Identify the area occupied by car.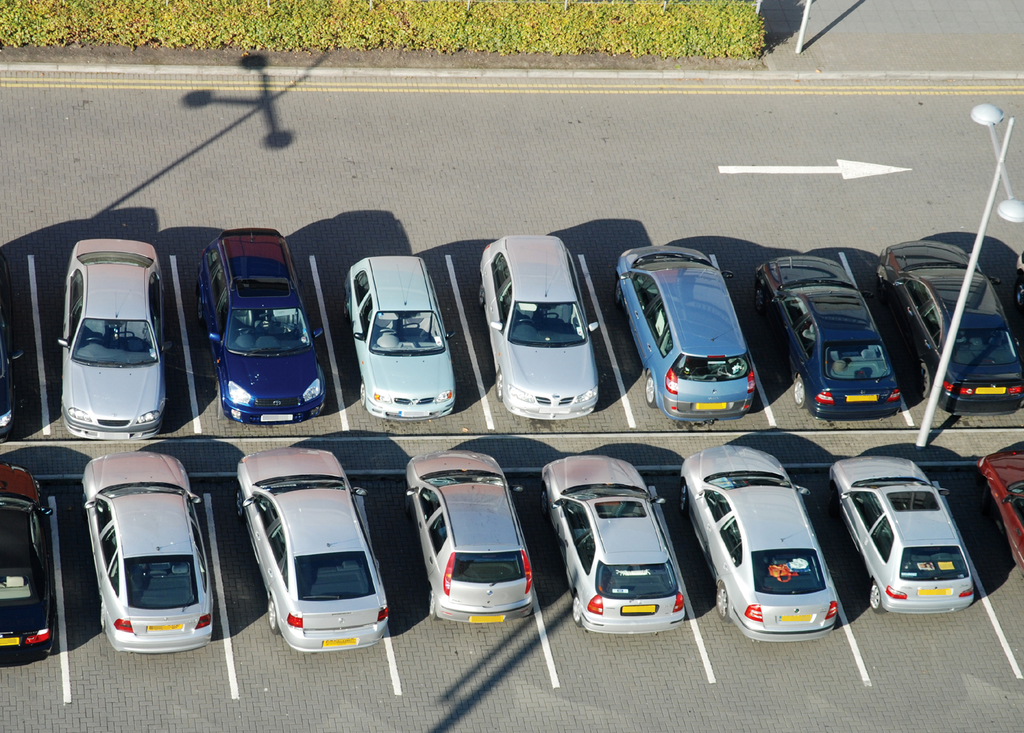
Area: locate(336, 256, 465, 421).
